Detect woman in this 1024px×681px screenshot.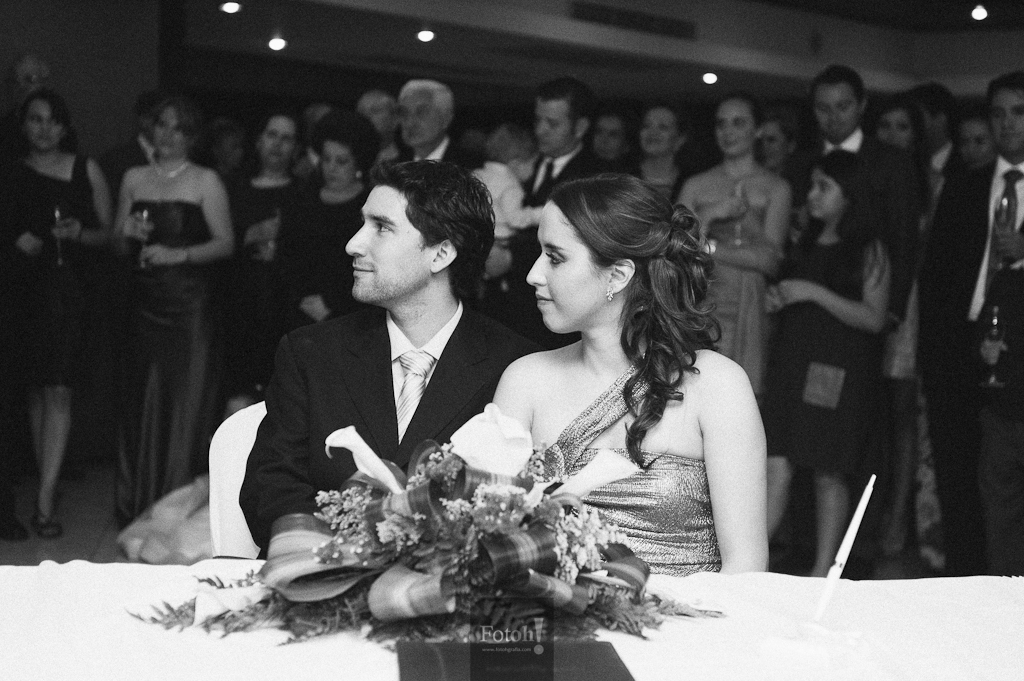
Detection: <box>614,109,706,210</box>.
